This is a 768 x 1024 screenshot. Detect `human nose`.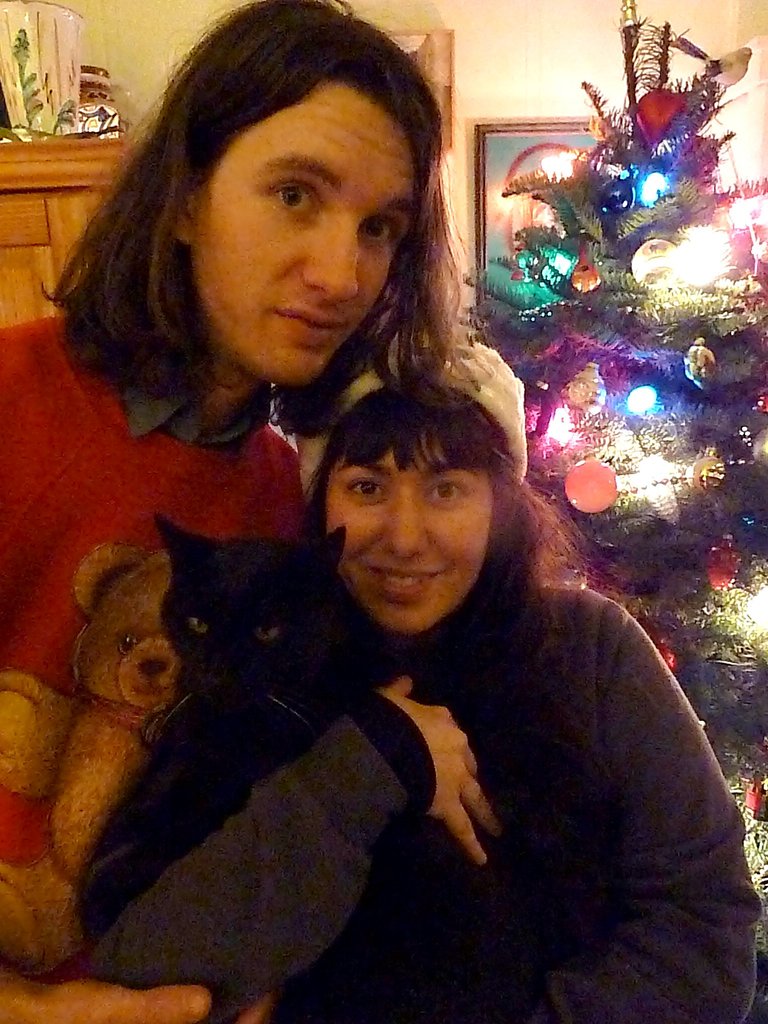
locate(300, 213, 361, 304).
